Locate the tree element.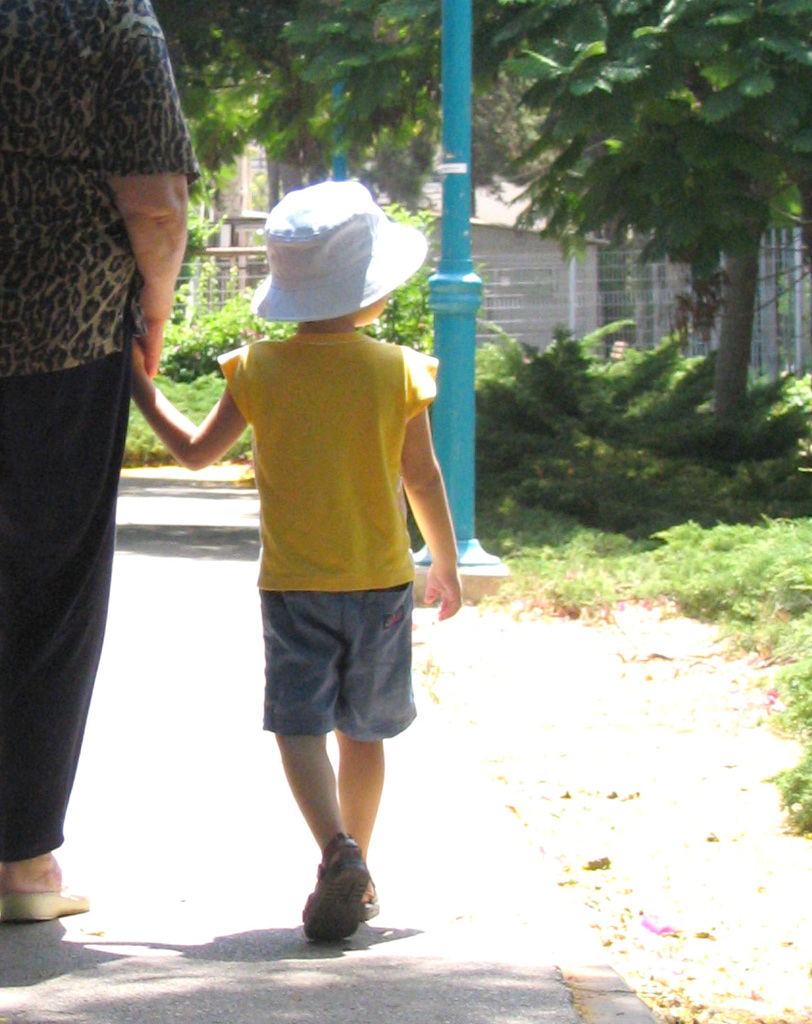
Element bbox: Rect(145, 0, 445, 299).
